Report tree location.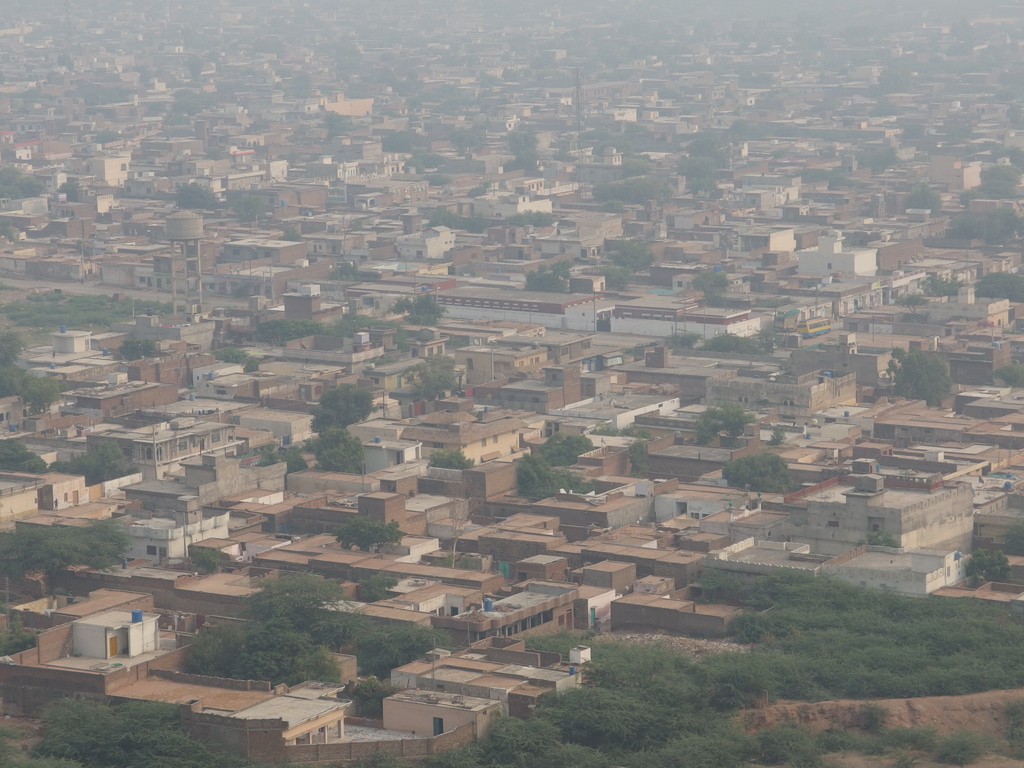
Report: (left=381, top=293, right=449, bottom=332).
